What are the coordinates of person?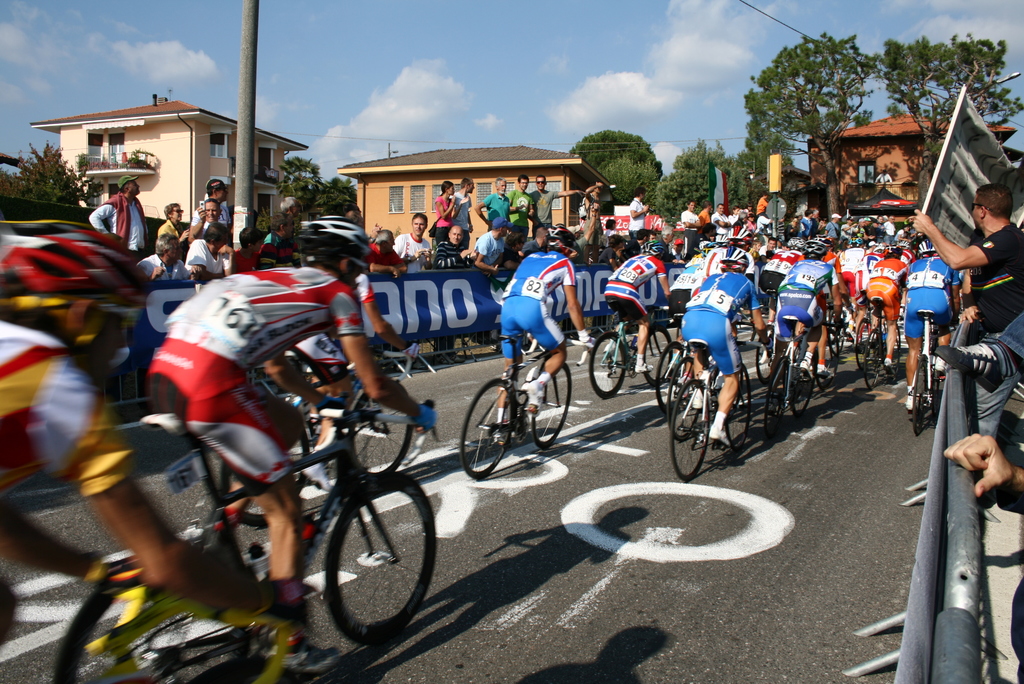
<box>506,168,533,238</box>.
